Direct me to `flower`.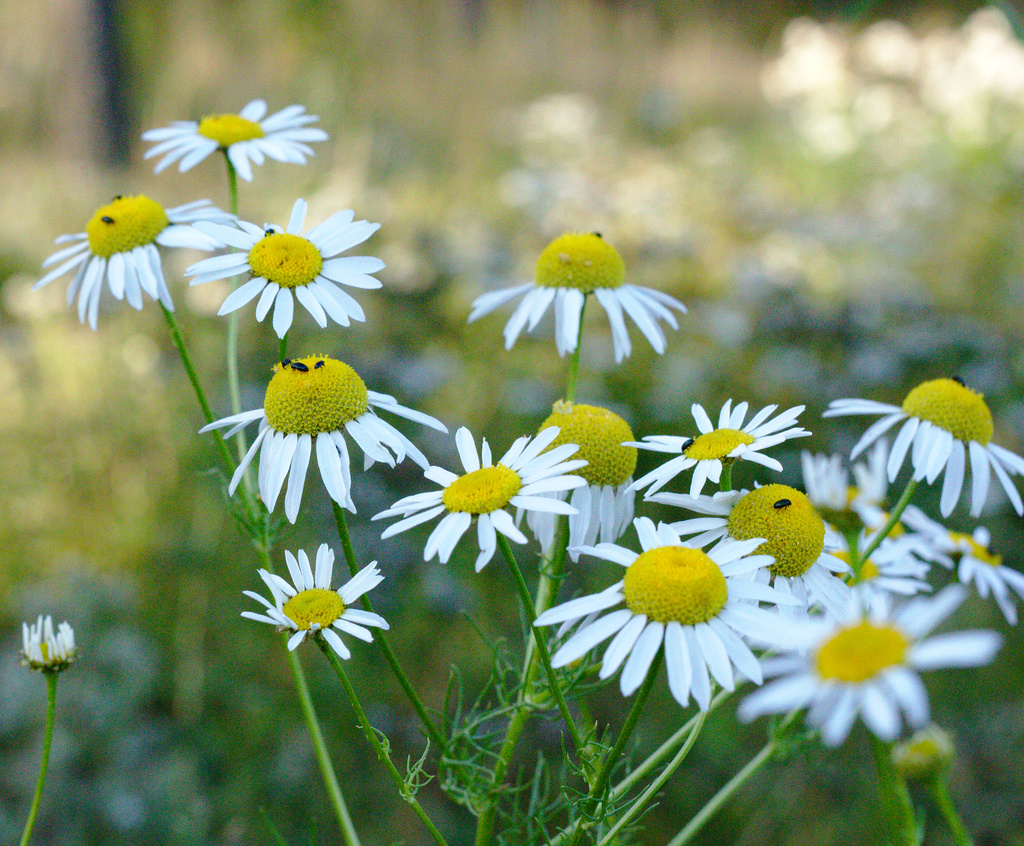
Direction: 227, 537, 387, 665.
